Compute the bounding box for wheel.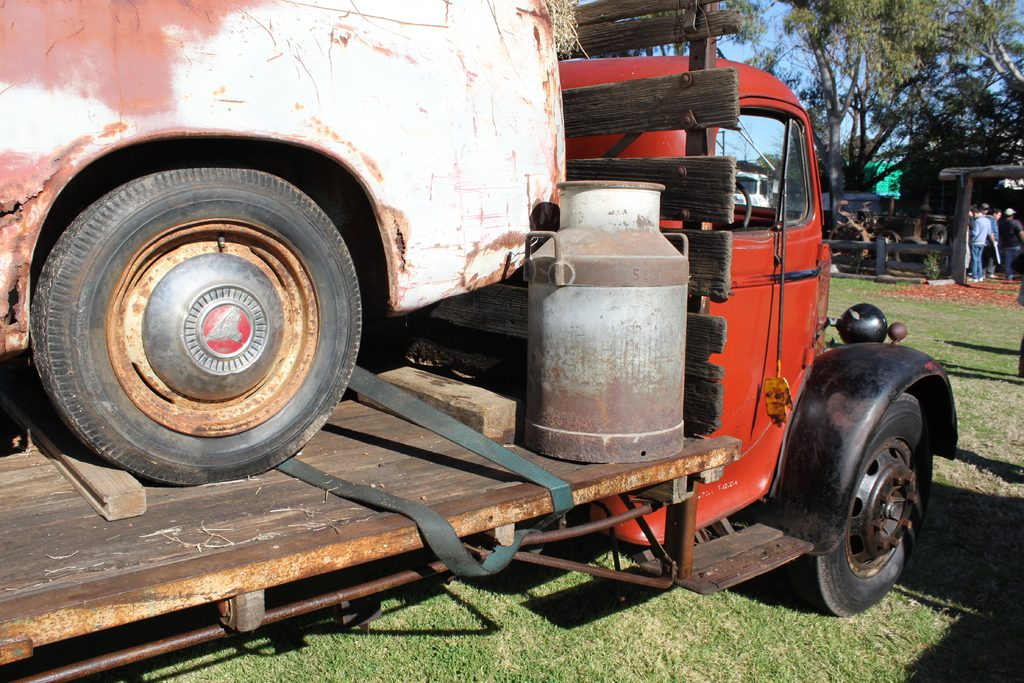
(x1=774, y1=398, x2=934, y2=620).
